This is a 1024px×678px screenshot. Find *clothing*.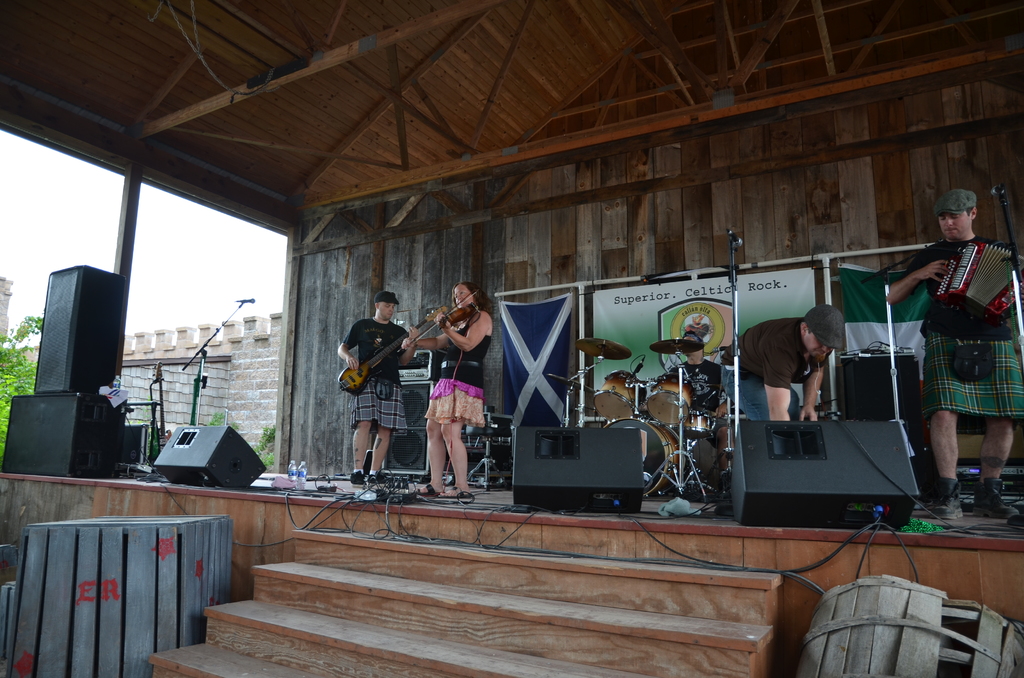
Bounding box: <region>341, 312, 408, 379</region>.
